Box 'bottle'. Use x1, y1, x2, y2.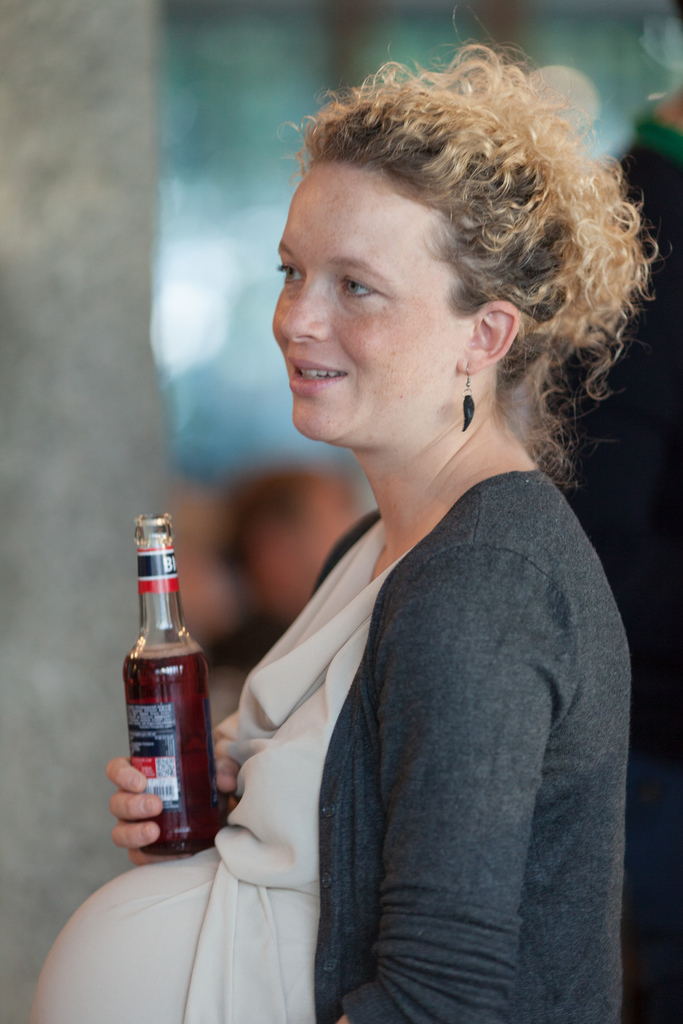
119, 506, 224, 863.
